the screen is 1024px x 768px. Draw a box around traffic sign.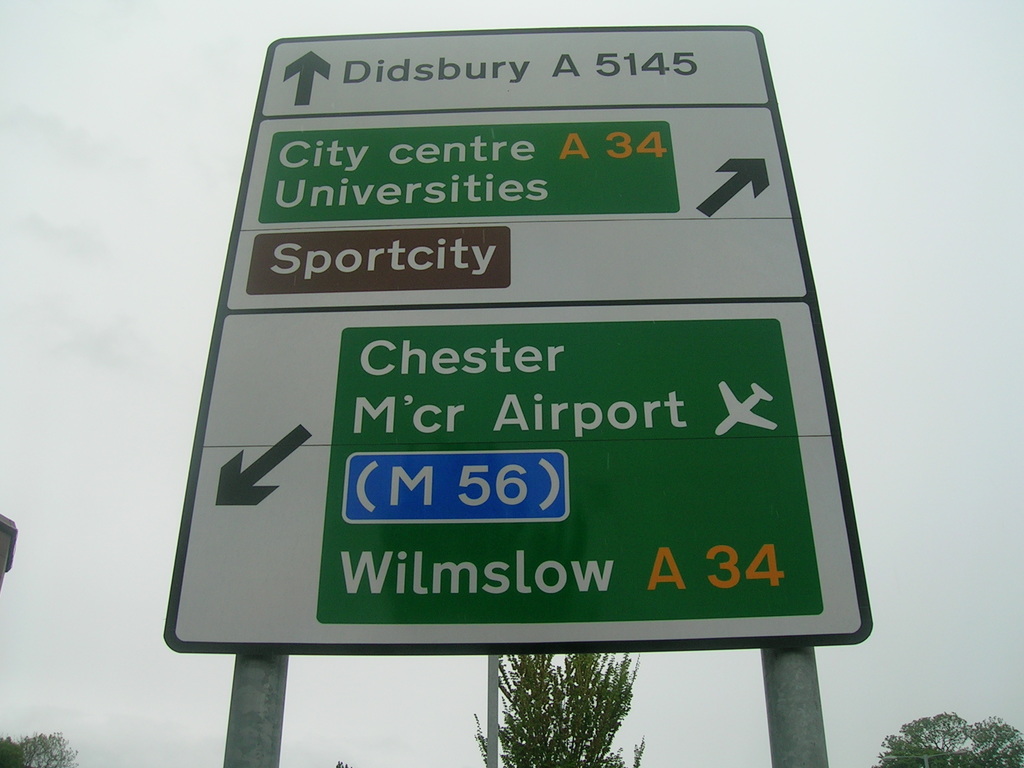
[160,22,876,651].
